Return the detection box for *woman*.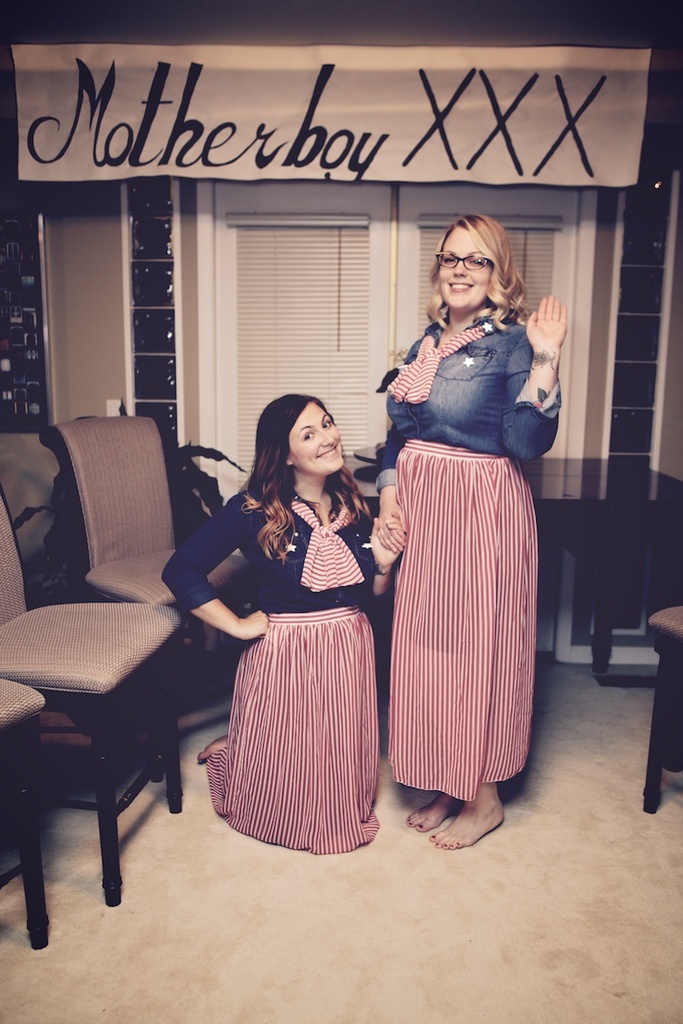
(x1=365, y1=212, x2=578, y2=856).
